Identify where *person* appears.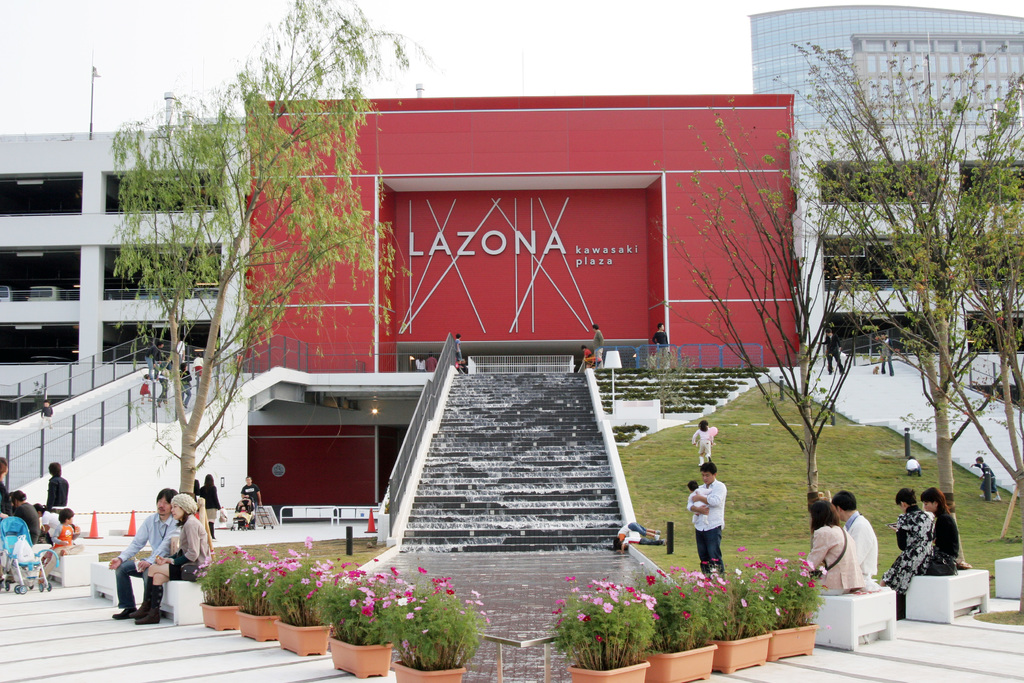
Appears at [x1=650, y1=322, x2=670, y2=358].
